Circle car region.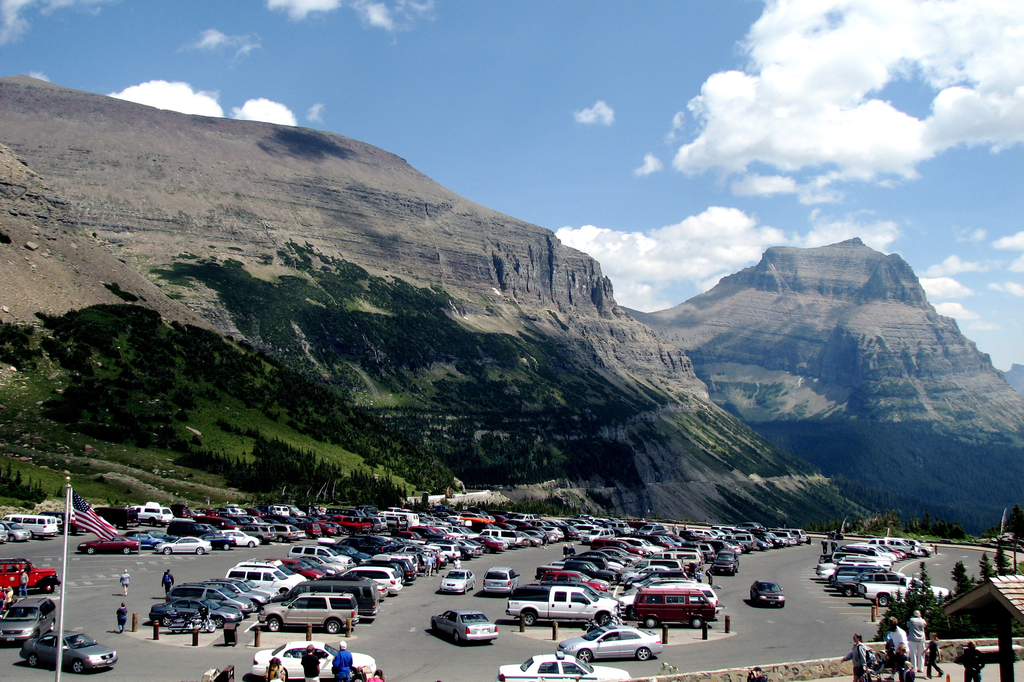
Region: (left=476, top=566, right=515, bottom=596).
